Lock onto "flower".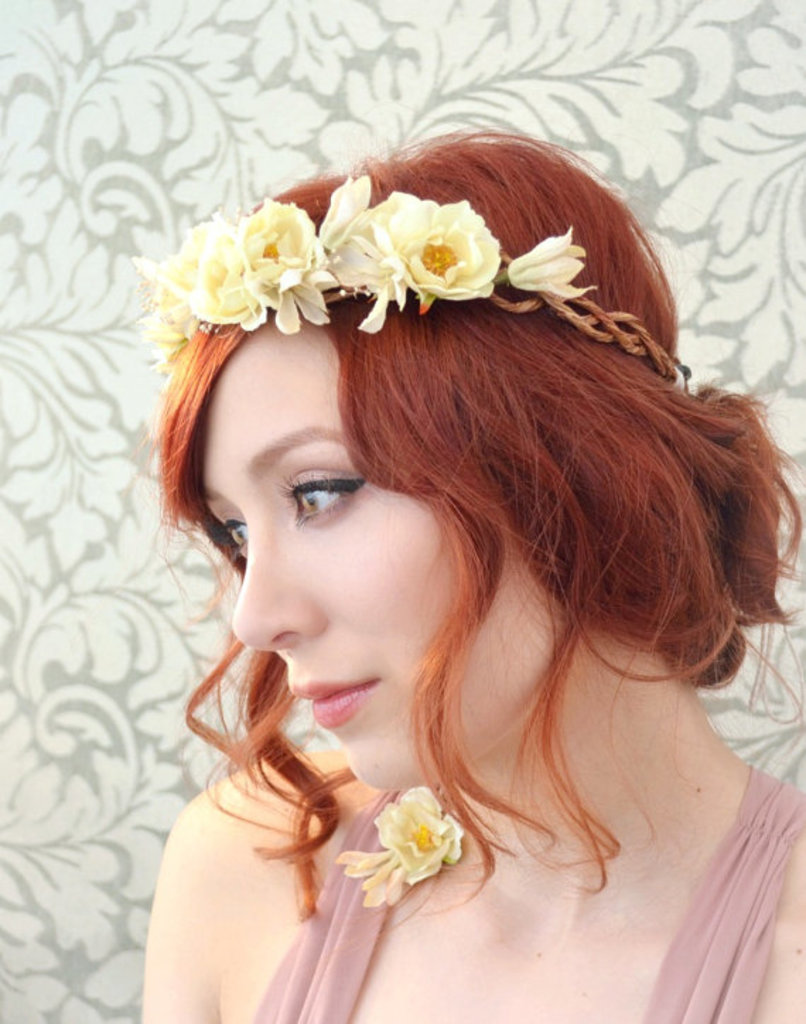
Locked: crop(373, 806, 471, 901).
